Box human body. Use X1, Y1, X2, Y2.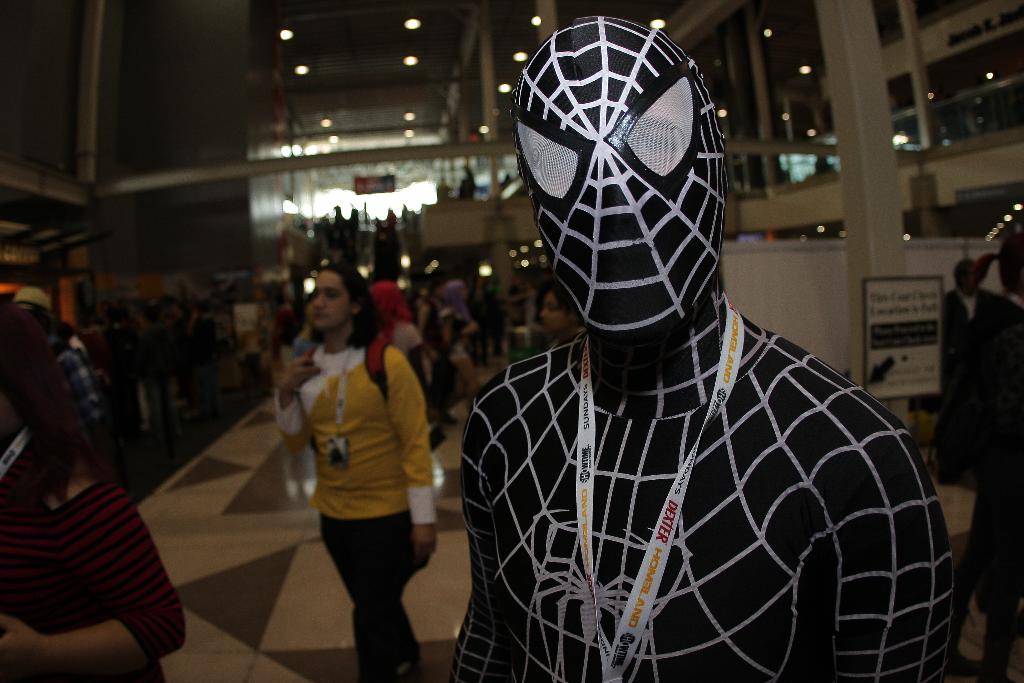
439, 0, 964, 682.
